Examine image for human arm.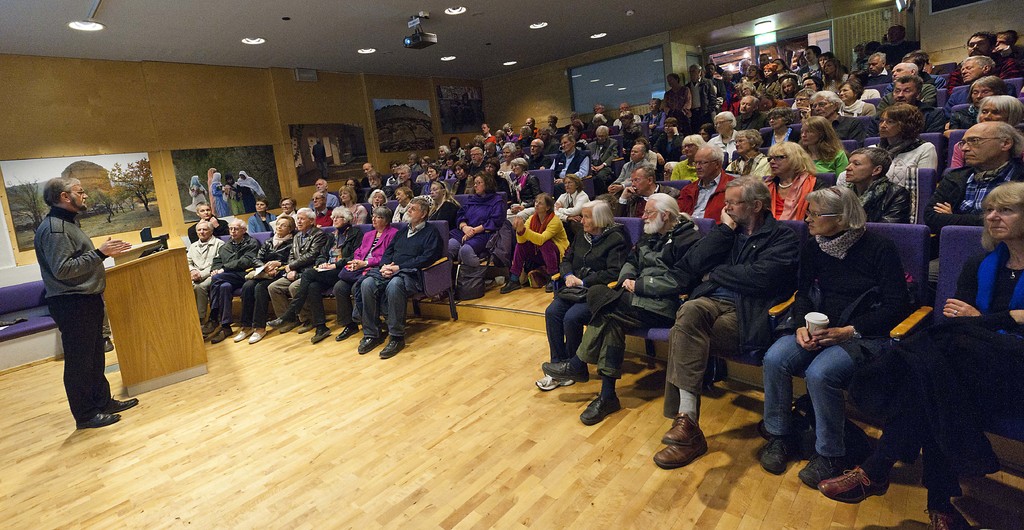
Examination result: 384/228/436/269.
